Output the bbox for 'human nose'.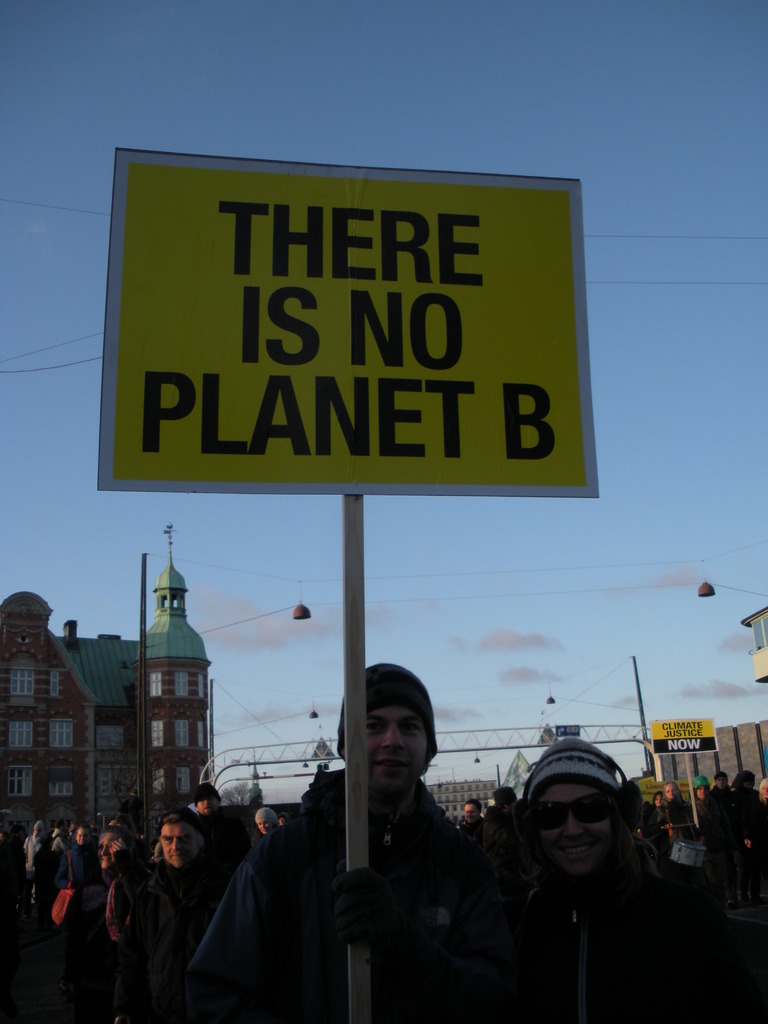
crop(261, 824, 266, 827).
